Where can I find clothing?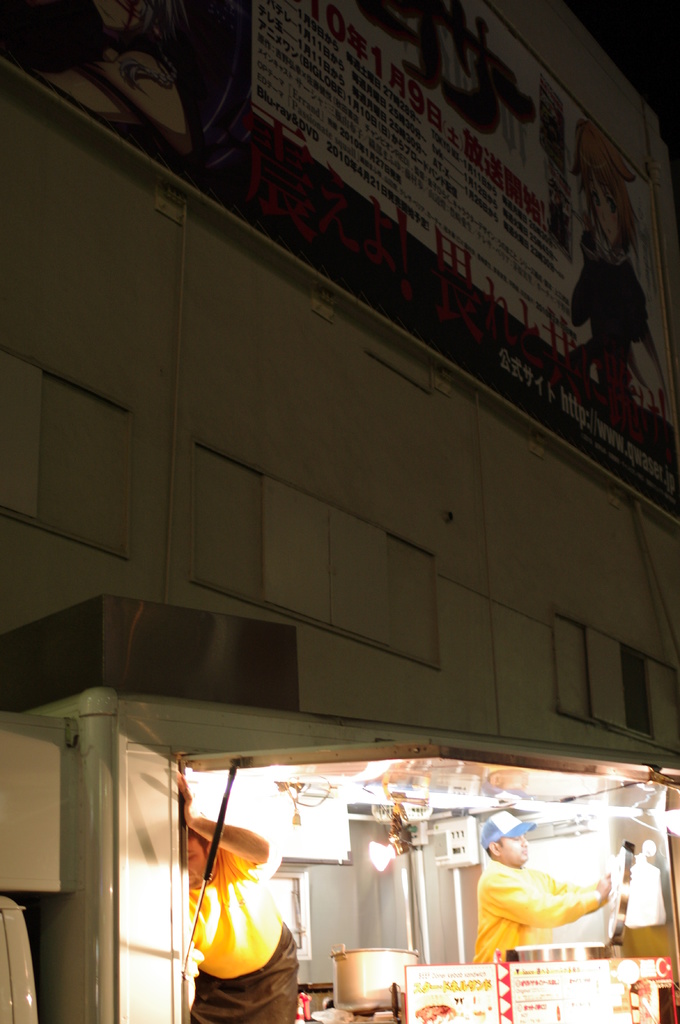
You can find it at 562 246 660 403.
